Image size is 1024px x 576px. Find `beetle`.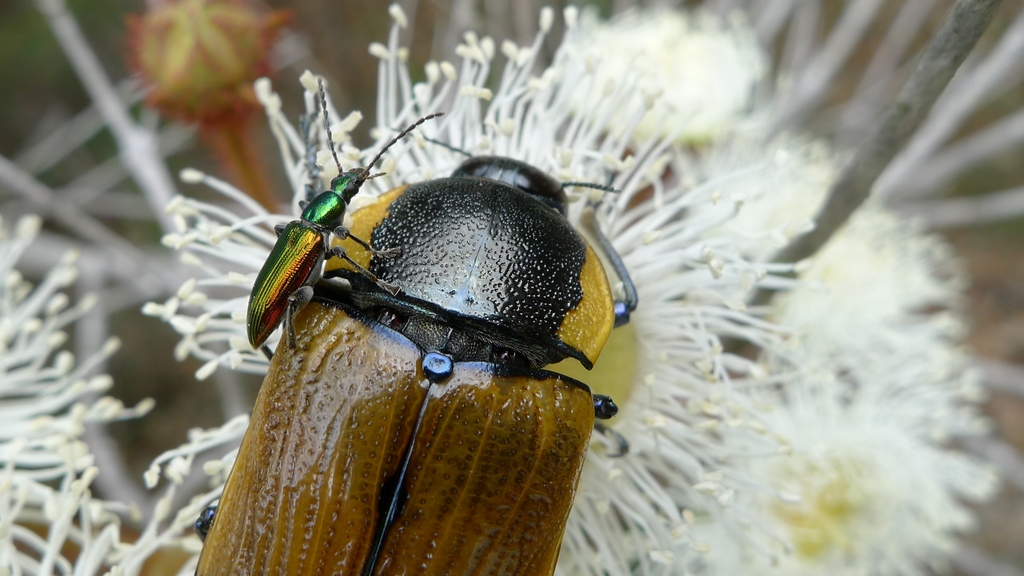
left=194, top=141, right=642, bottom=575.
